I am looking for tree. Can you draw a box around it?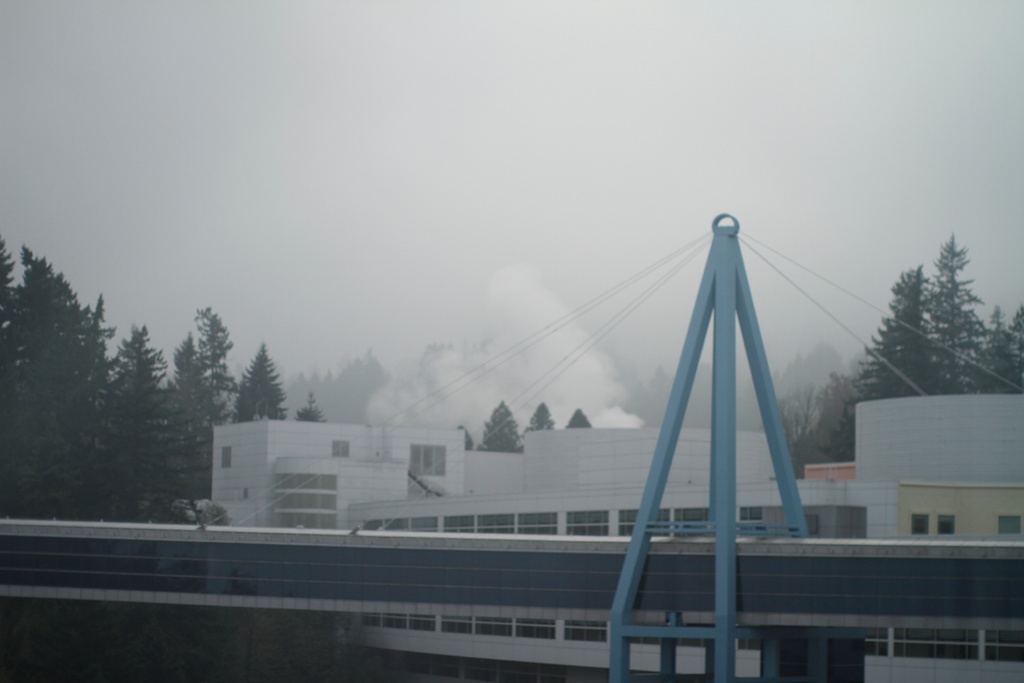
Sure, the bounding box is crop(781, 365, 858, 478).
